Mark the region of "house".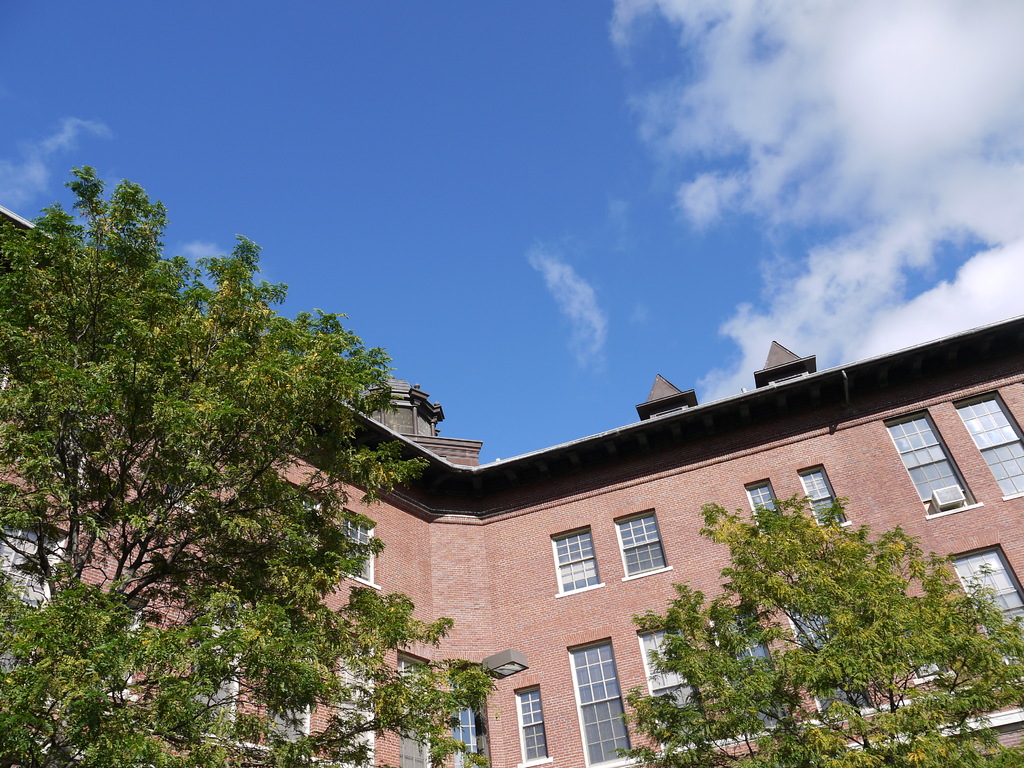
Region: (0, 206, 1023, 767).
